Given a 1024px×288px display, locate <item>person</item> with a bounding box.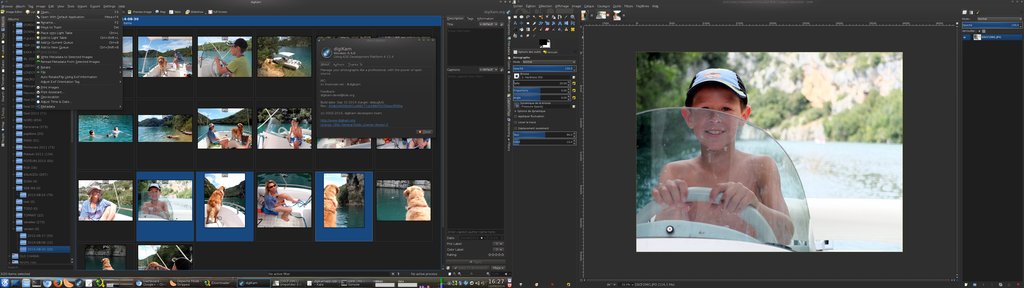
Located: (141,181,172,221).
